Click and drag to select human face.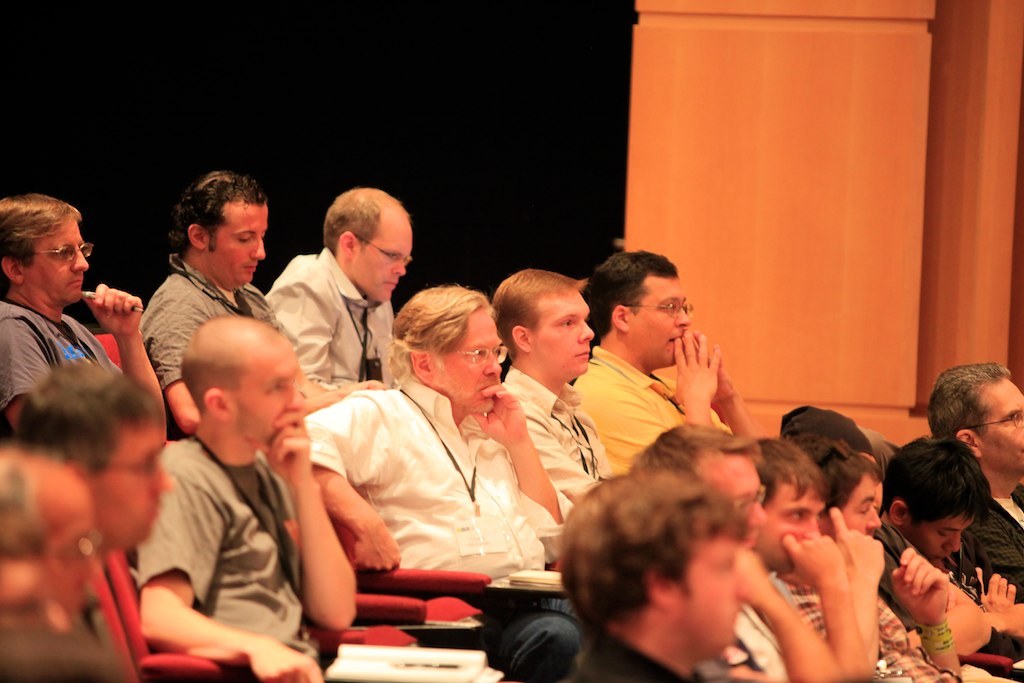
Selection: BBox(833, 474, 888, 536).
